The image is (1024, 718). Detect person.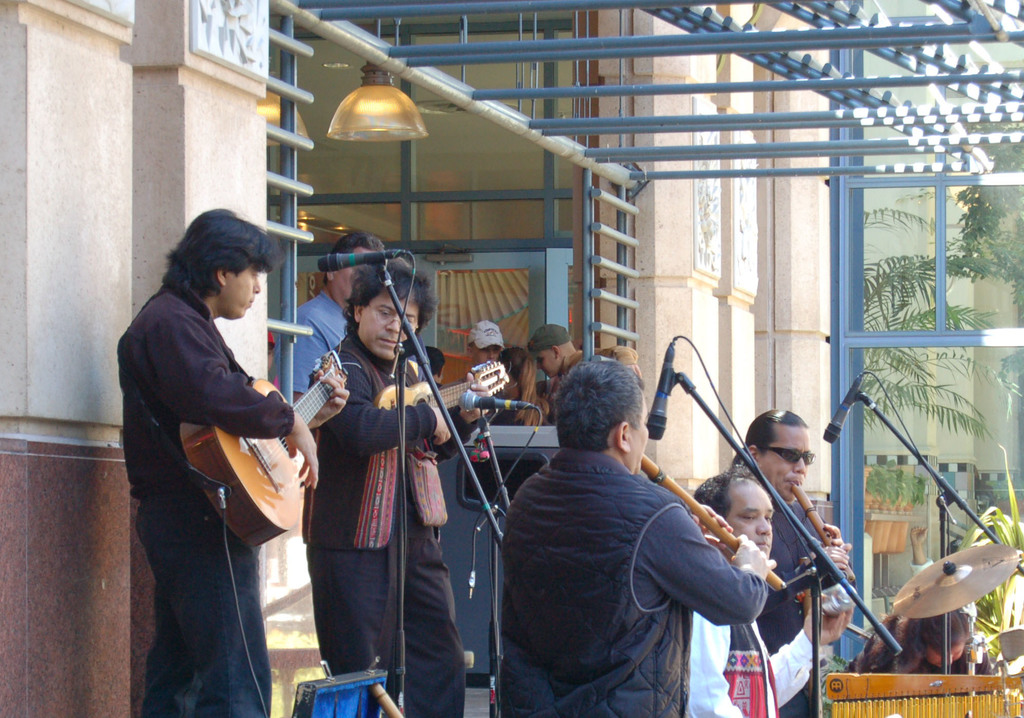
Detection: <bbox>271, 230, 399, 418</bbox>.
